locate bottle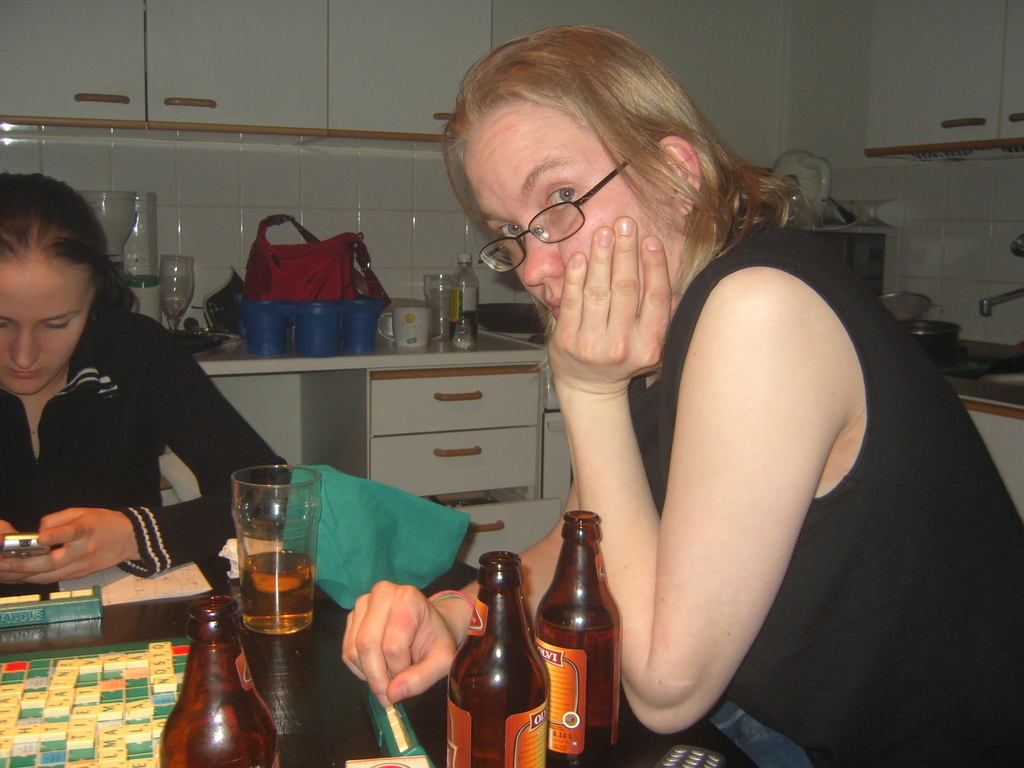
[x1=450, y1=252, x2=486, y2=352]
